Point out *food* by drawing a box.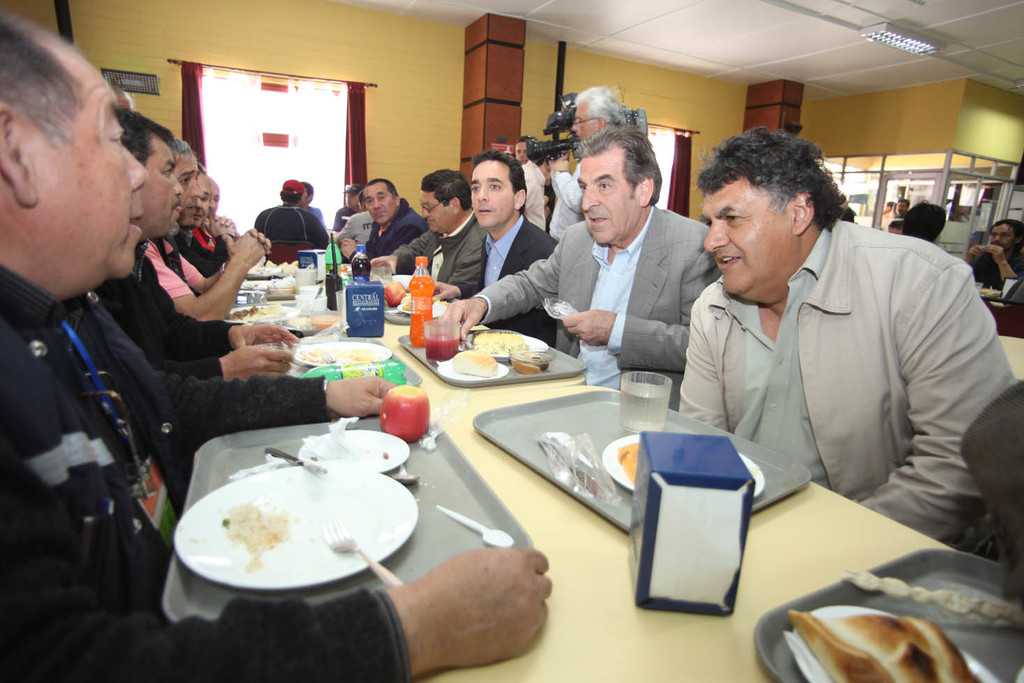
(452, 346, 504, 379).
